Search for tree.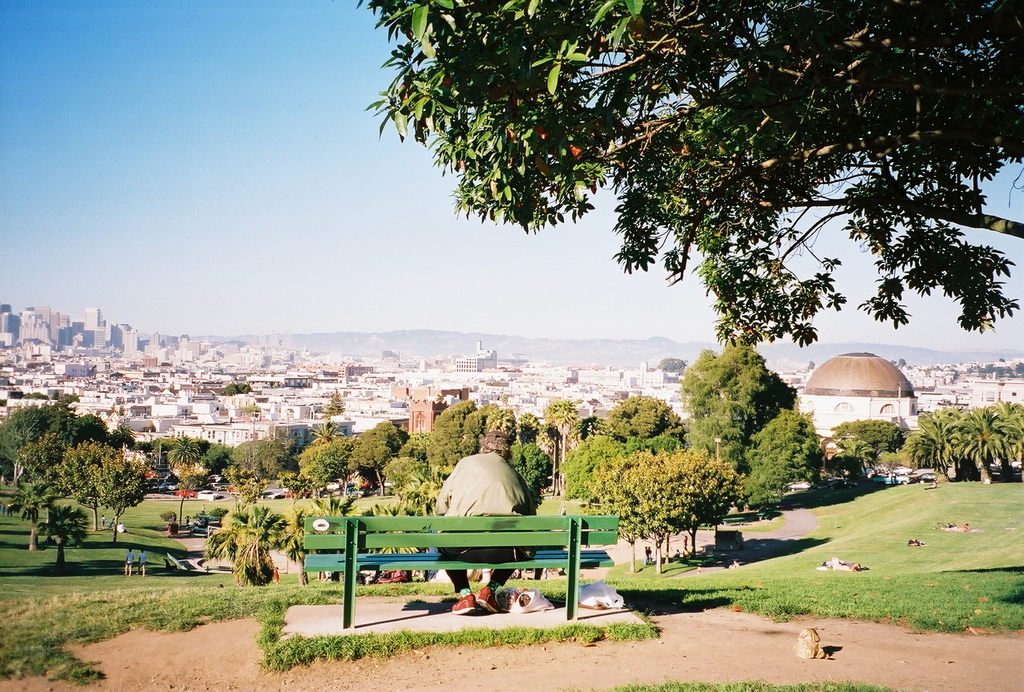
Found at bbox(198, 434, 209, 453).
